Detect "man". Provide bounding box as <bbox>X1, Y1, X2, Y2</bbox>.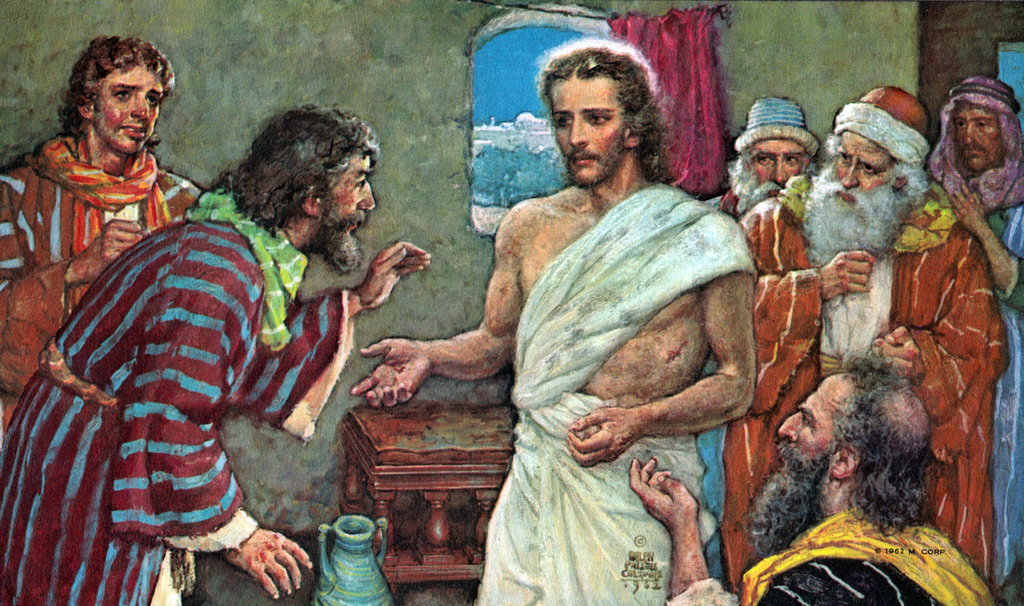
<bbox>2, 30, 202, 430</bbox>.
